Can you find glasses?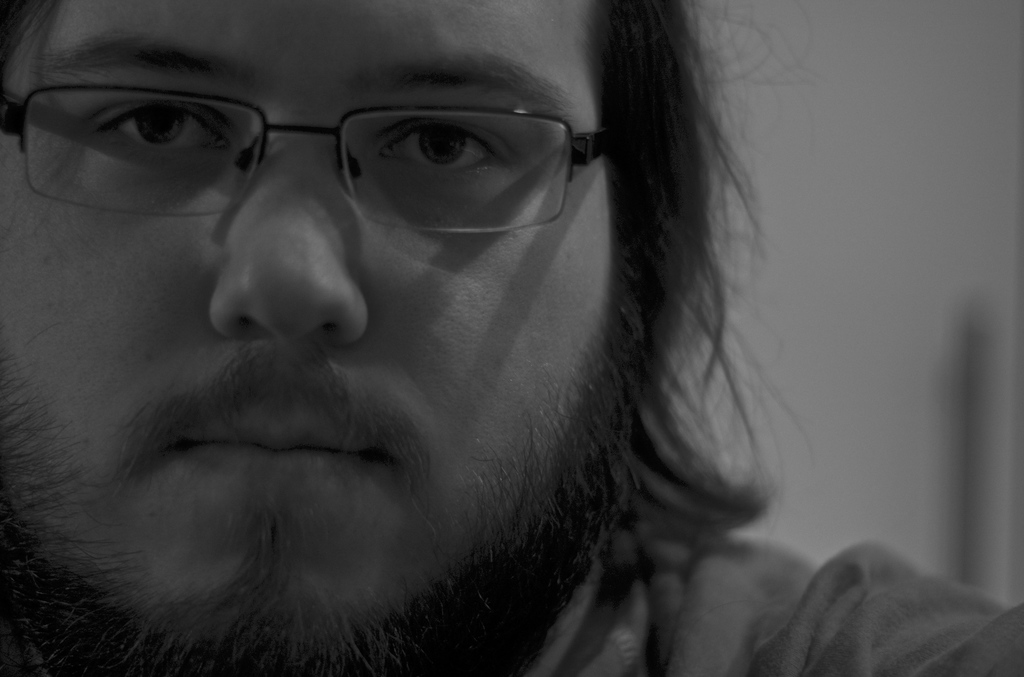
Yes, bounding box: bbox(22, 67, 630, 223).
